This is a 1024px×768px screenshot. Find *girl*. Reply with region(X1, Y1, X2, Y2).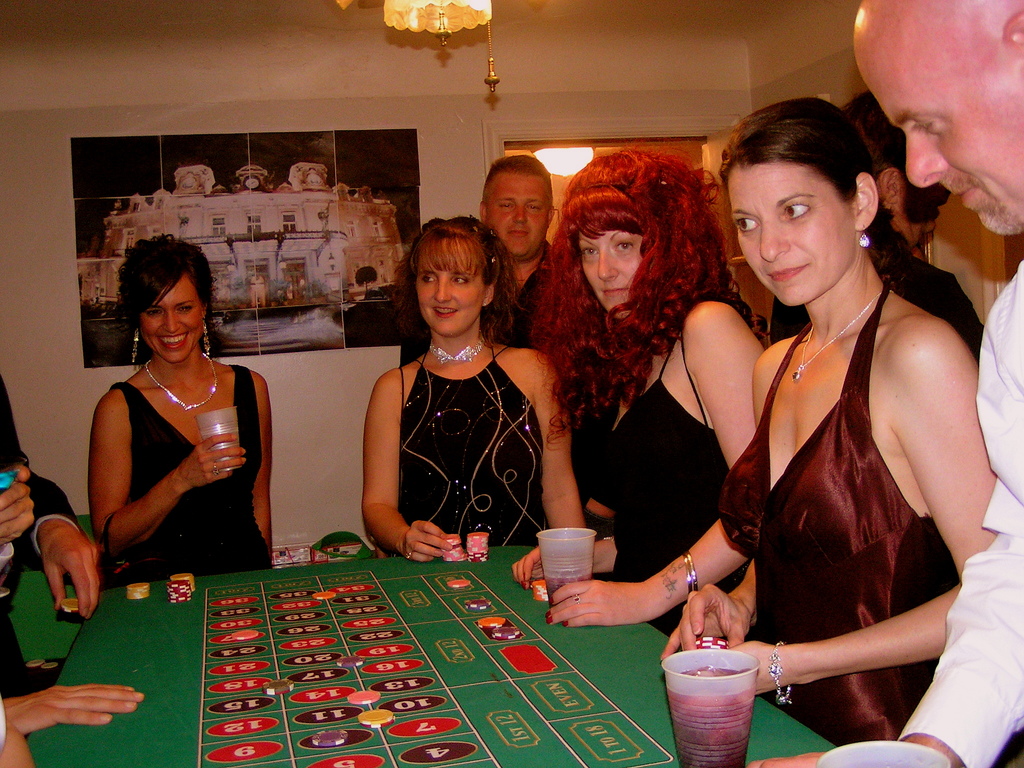
region(92, 235, 273, 576).
